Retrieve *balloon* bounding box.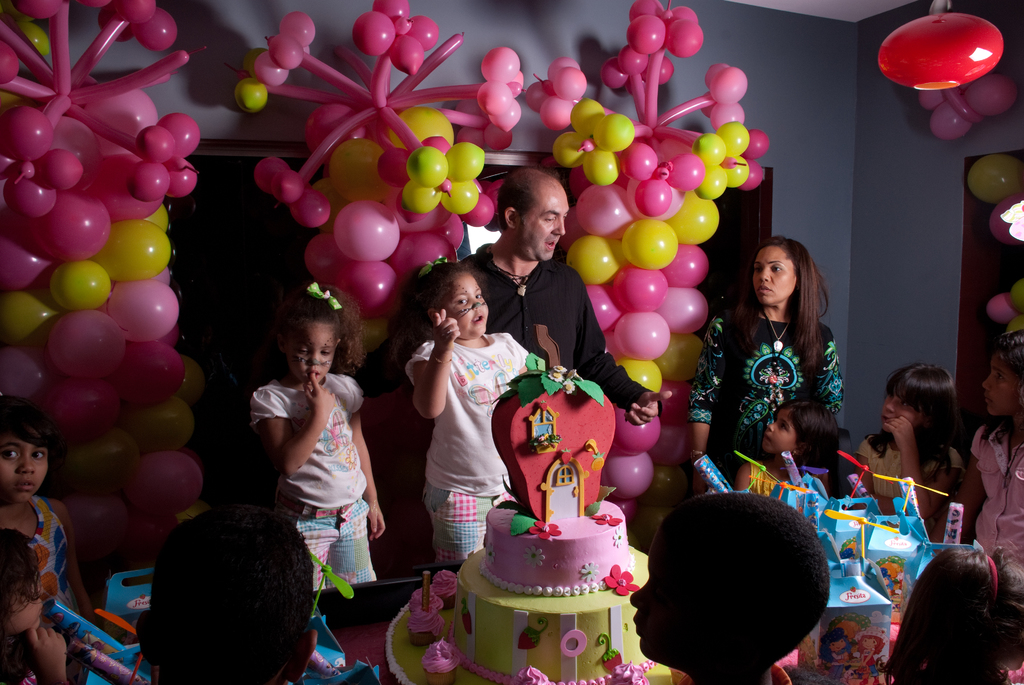
Bounding box: 0/287/57/342.
